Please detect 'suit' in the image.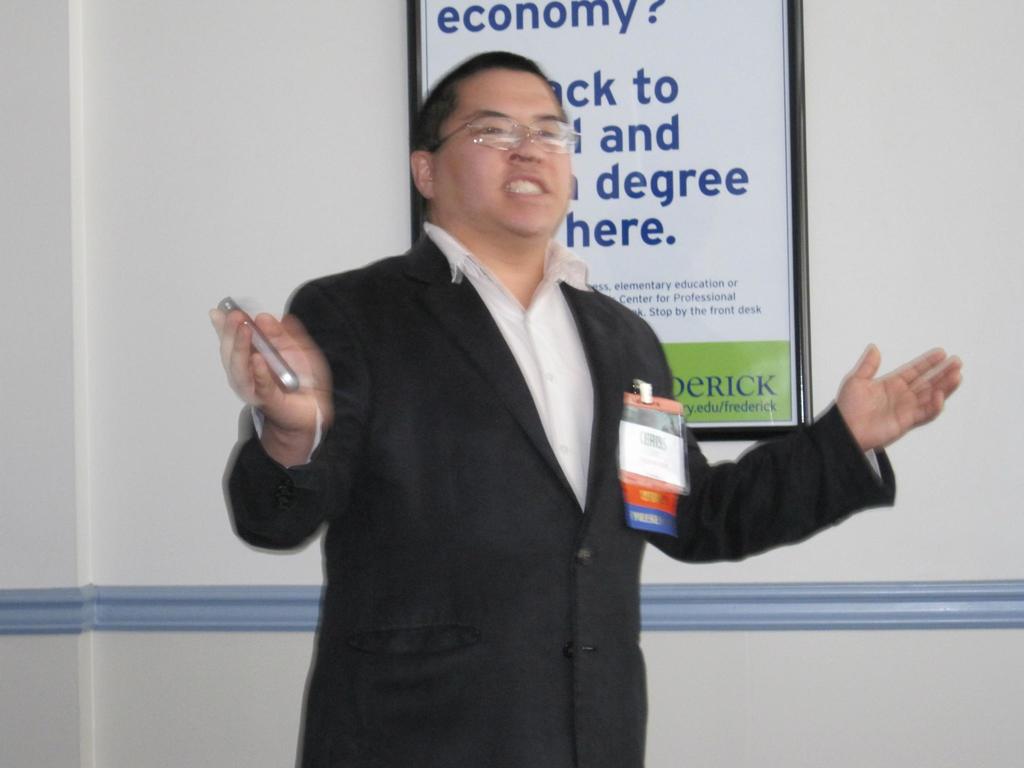
222/230/895/767.
